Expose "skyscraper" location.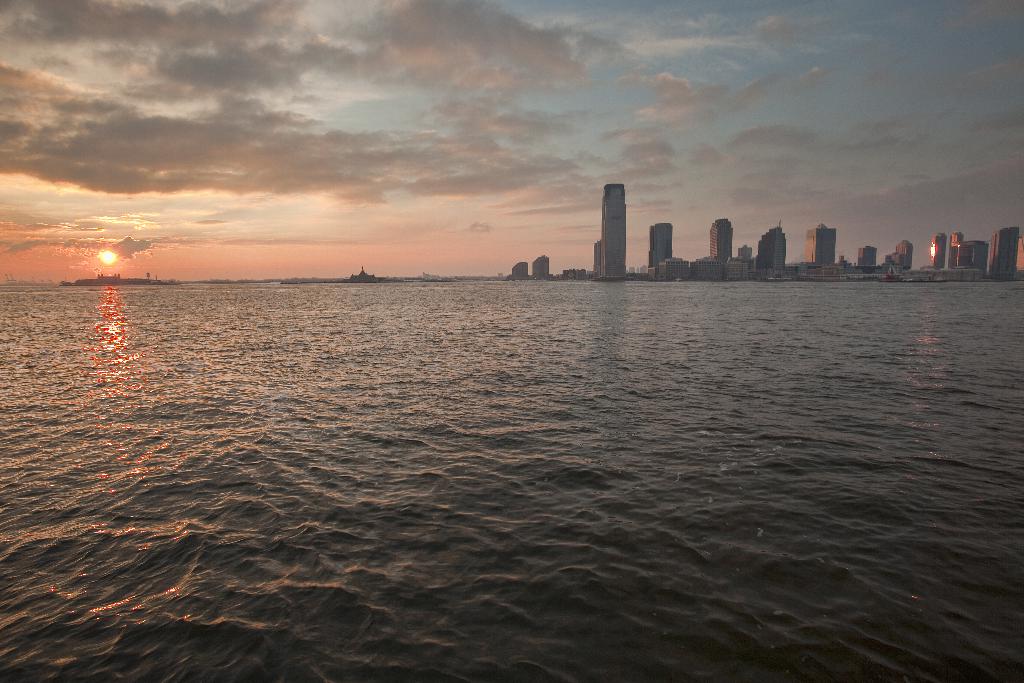
Exposed at region(602, 184, 630, 280).
